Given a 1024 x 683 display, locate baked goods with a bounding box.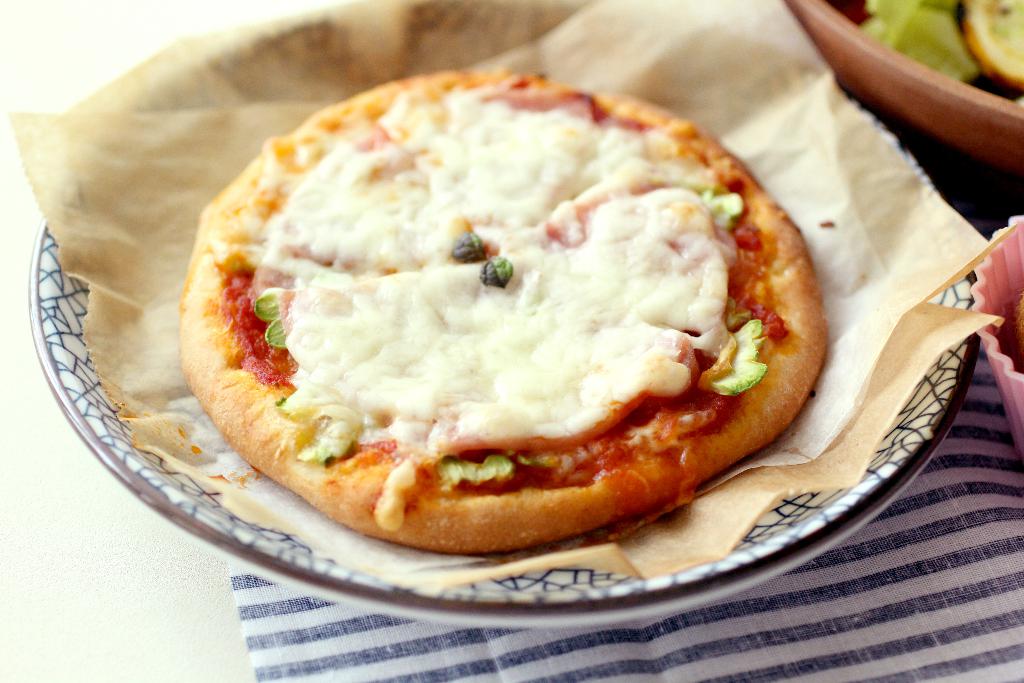
Located: x1=204 y1=71 x2=812 y2=599.
